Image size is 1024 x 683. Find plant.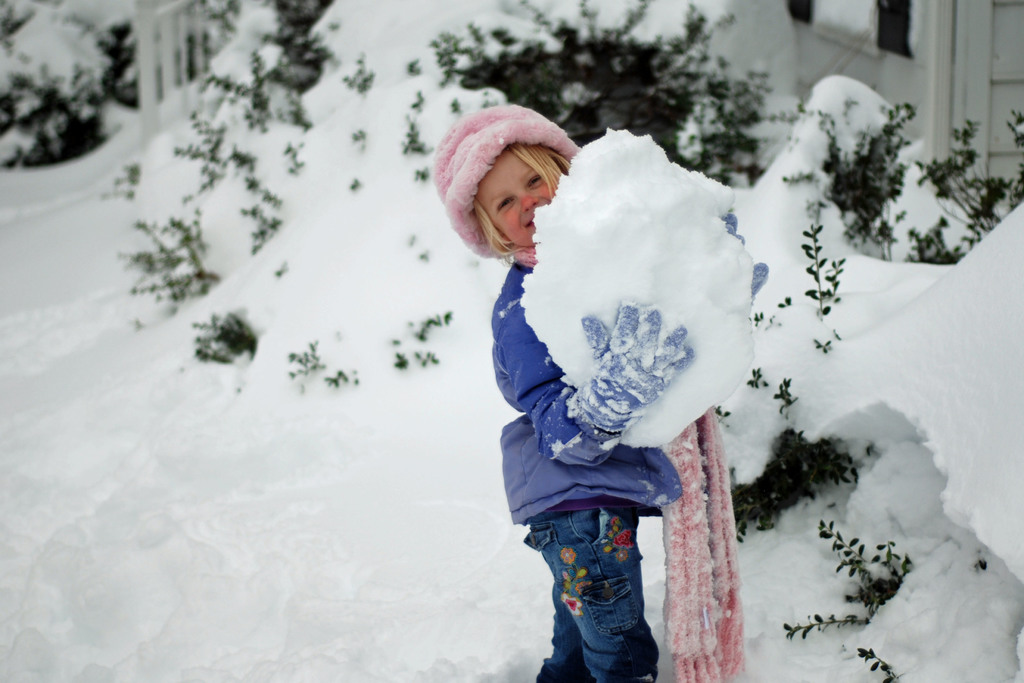
l=790, t=226, r=853, b=319.
